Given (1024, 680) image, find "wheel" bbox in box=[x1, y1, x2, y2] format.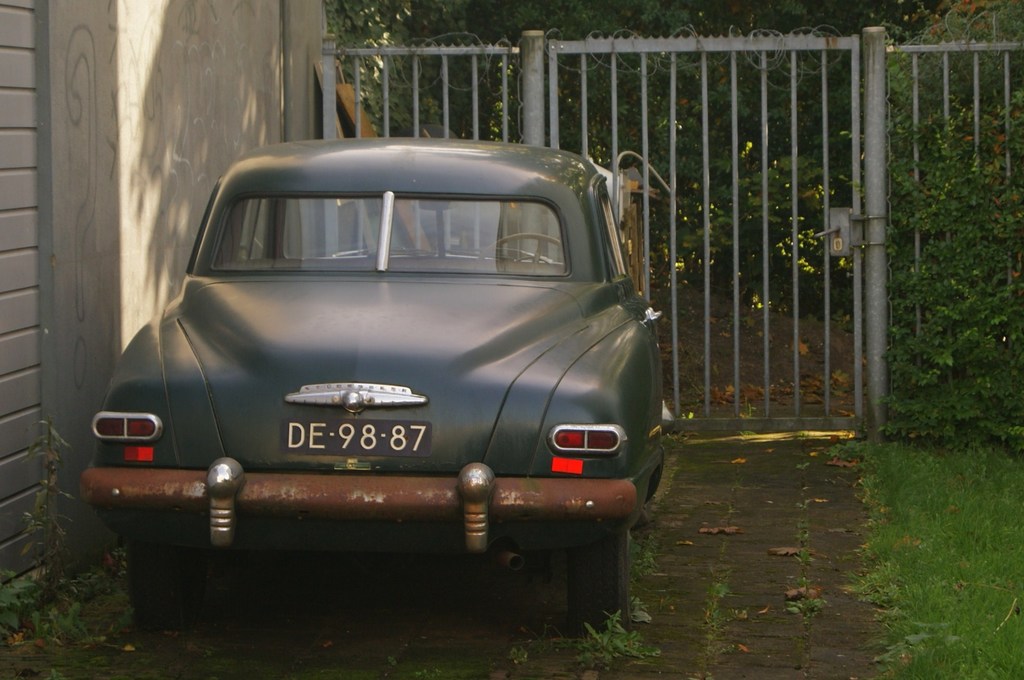
box=[129, 544, 204, 621].
